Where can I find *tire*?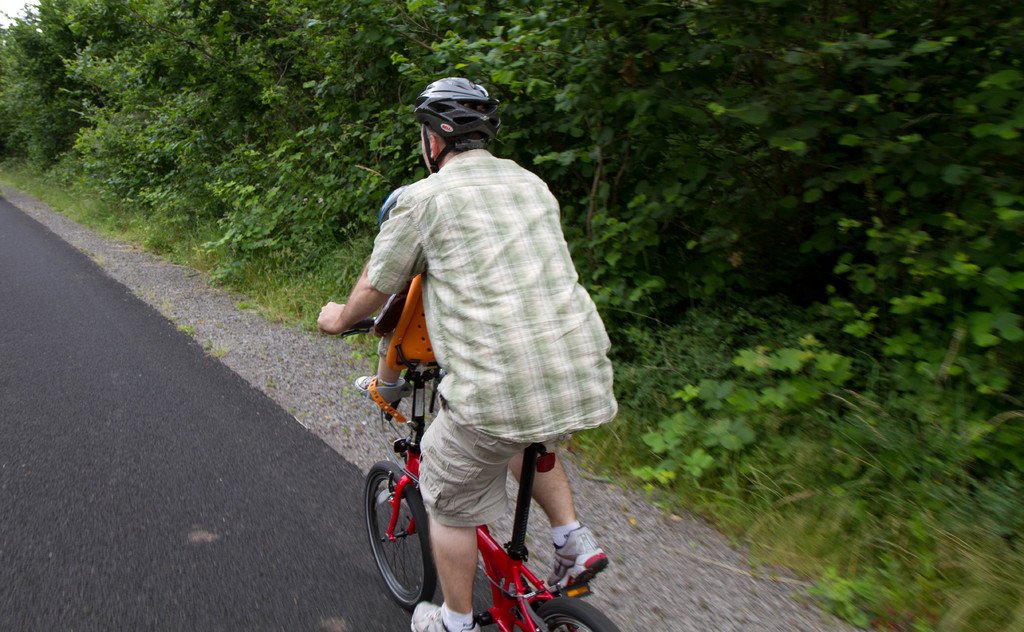
You can find it at (x1=369, y1=456, x2=447, y2=611).
